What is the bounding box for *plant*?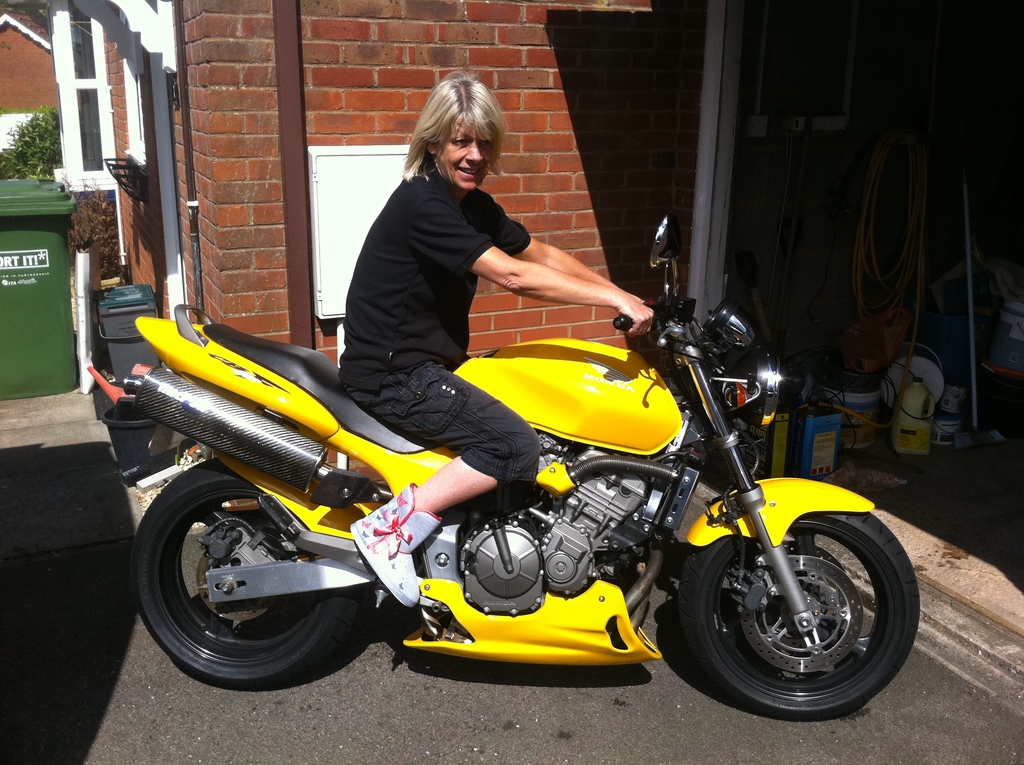
(0,106,63,181).
